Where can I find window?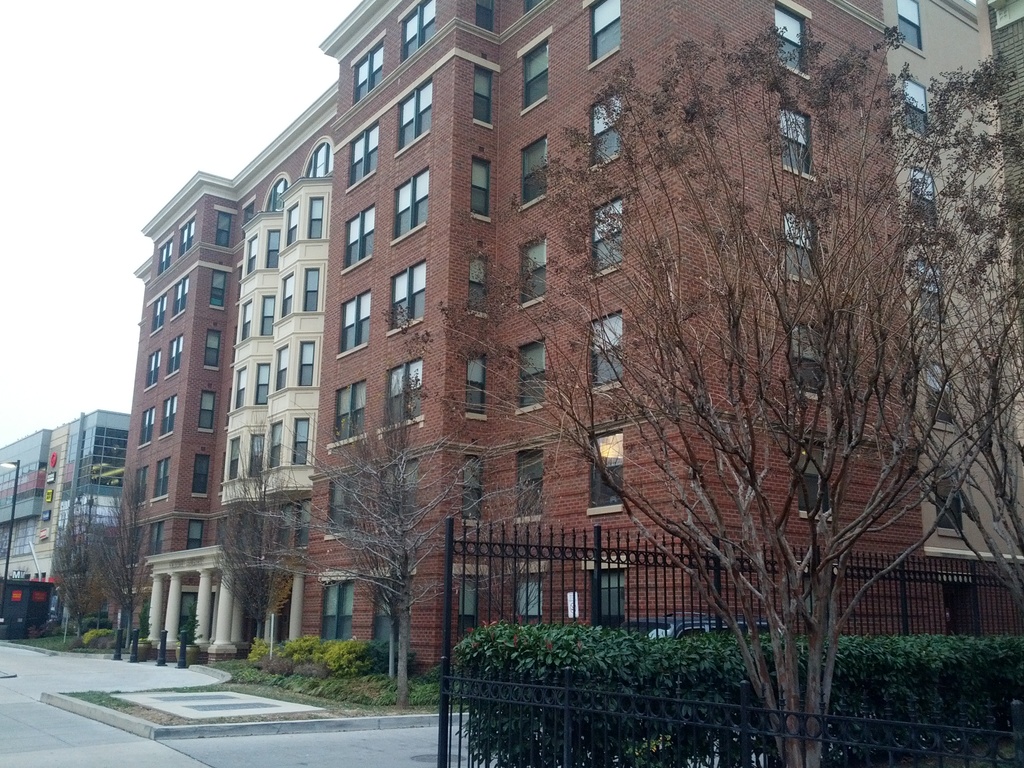
You can find it at (left=239, top=300, right=248, bottom=339).
